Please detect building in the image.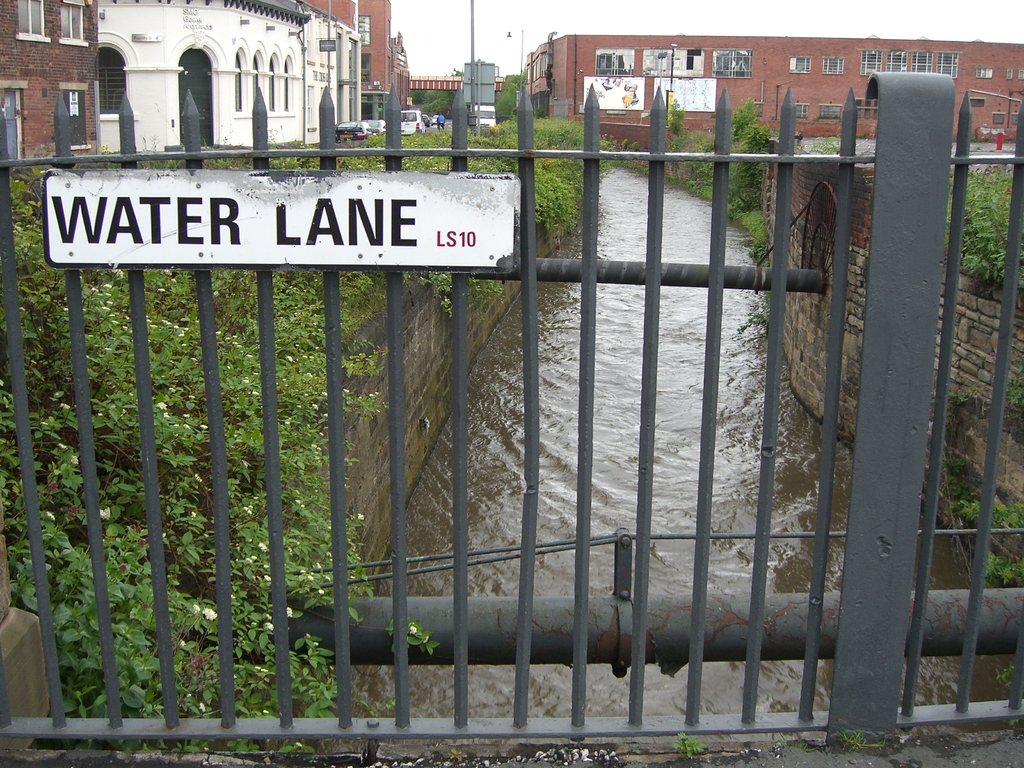
[312, 0, 397, 120].
